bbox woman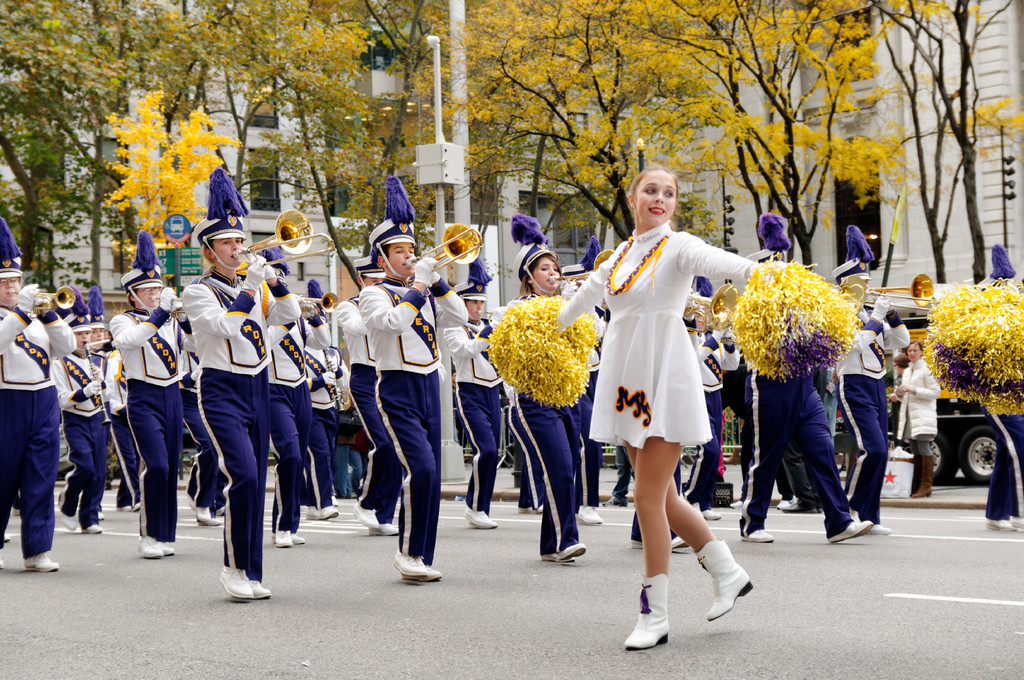
box=[883, 352, 911, 451]
